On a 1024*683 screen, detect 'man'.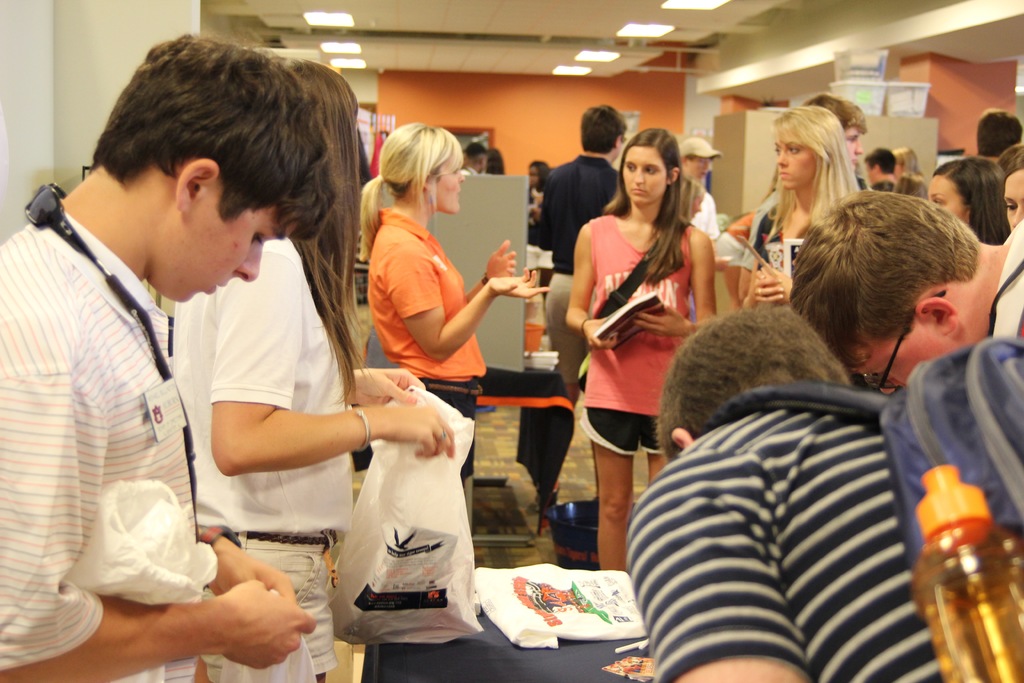
788, 185, 1023, 393.
